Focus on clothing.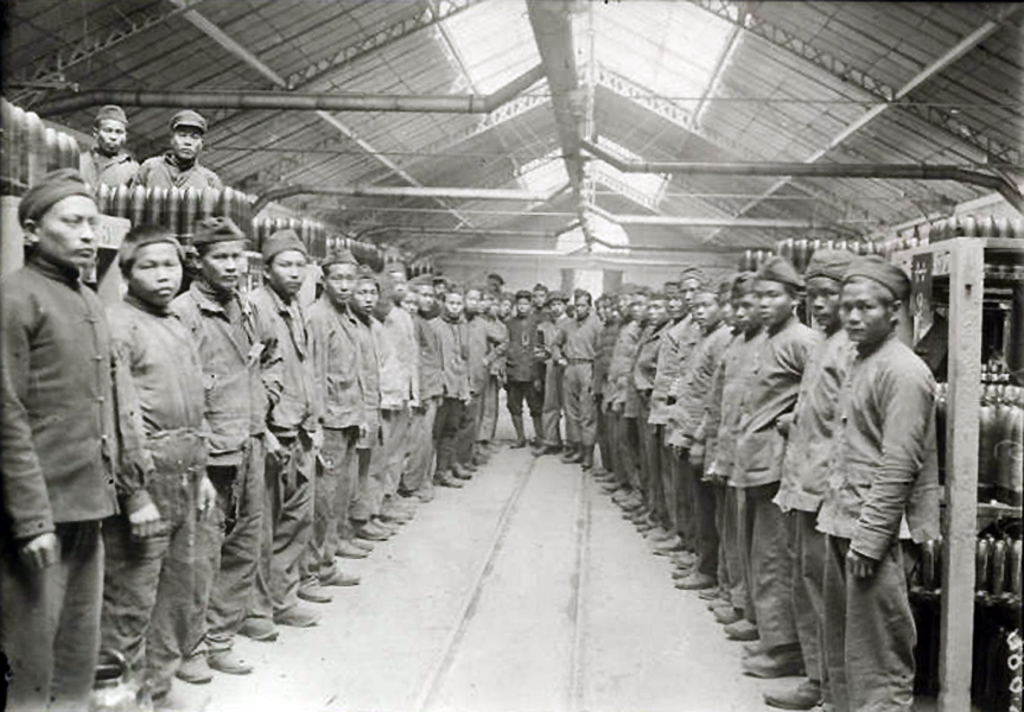
Focused at locate(764, 329, 930, 686).
